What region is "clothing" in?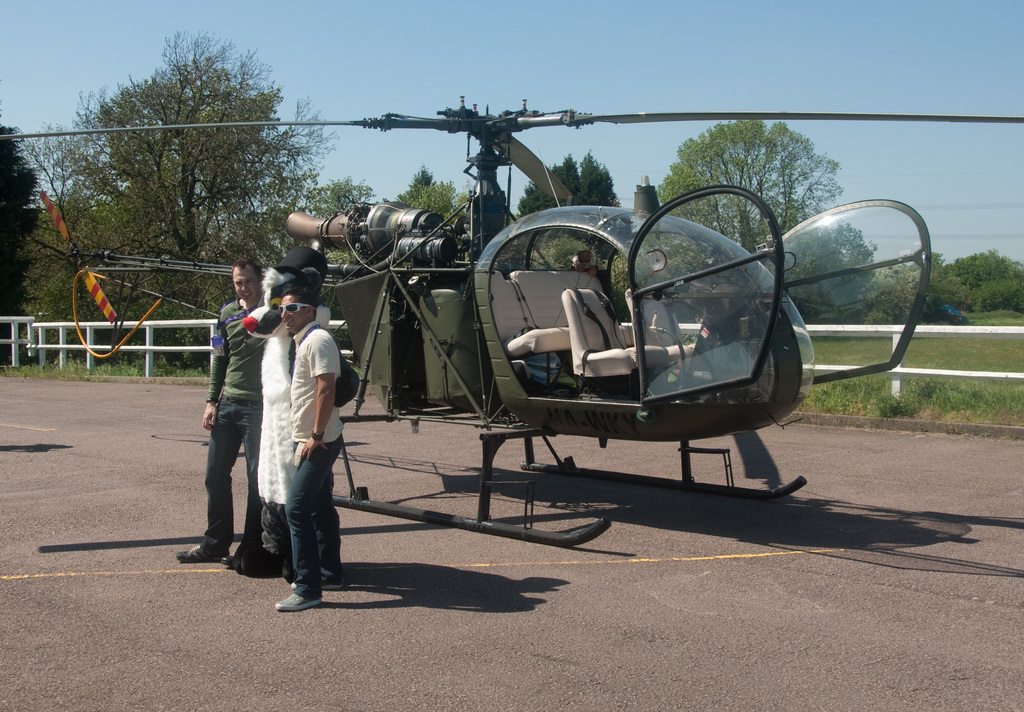
bbox=[199, 292, 270, 551].
